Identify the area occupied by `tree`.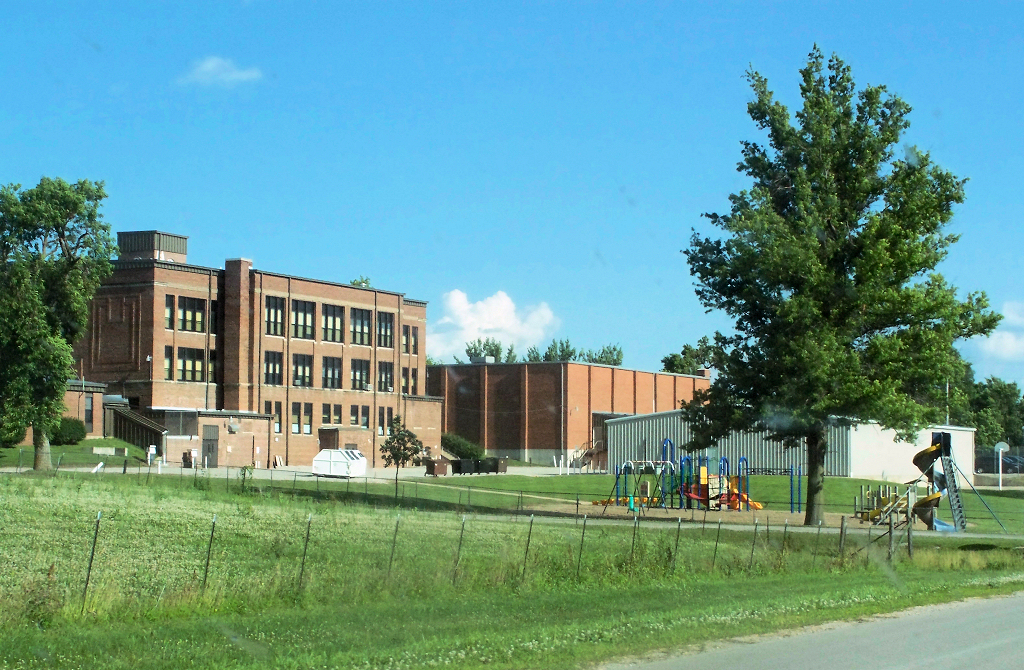
Area: 0, 167, 119, 473.
